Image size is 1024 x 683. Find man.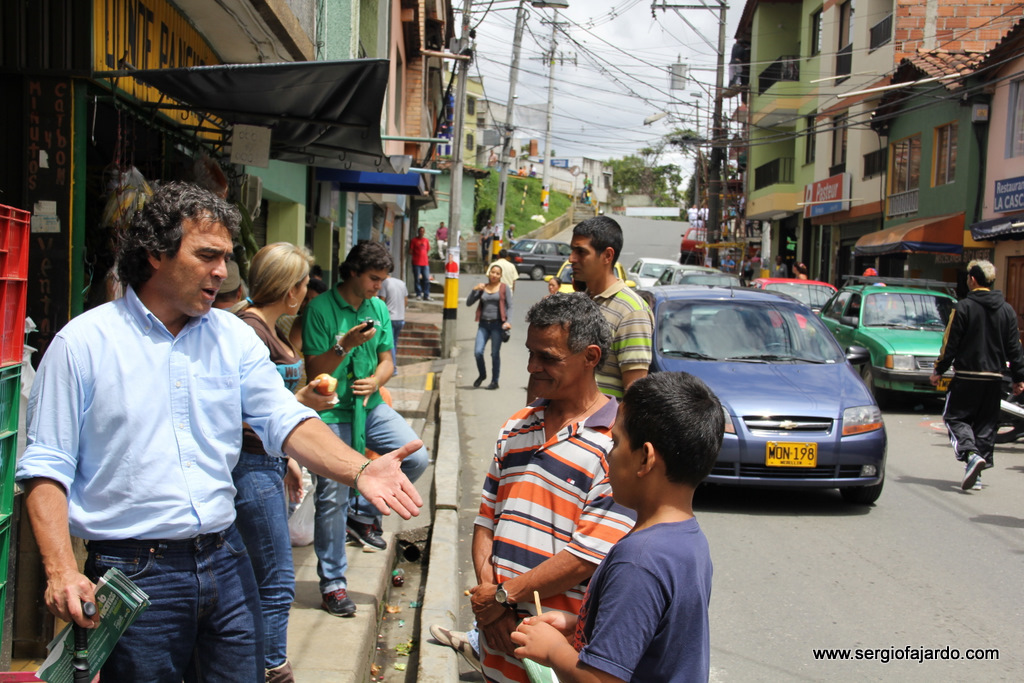
(left=20, top=165, right=323, bottom=673).
